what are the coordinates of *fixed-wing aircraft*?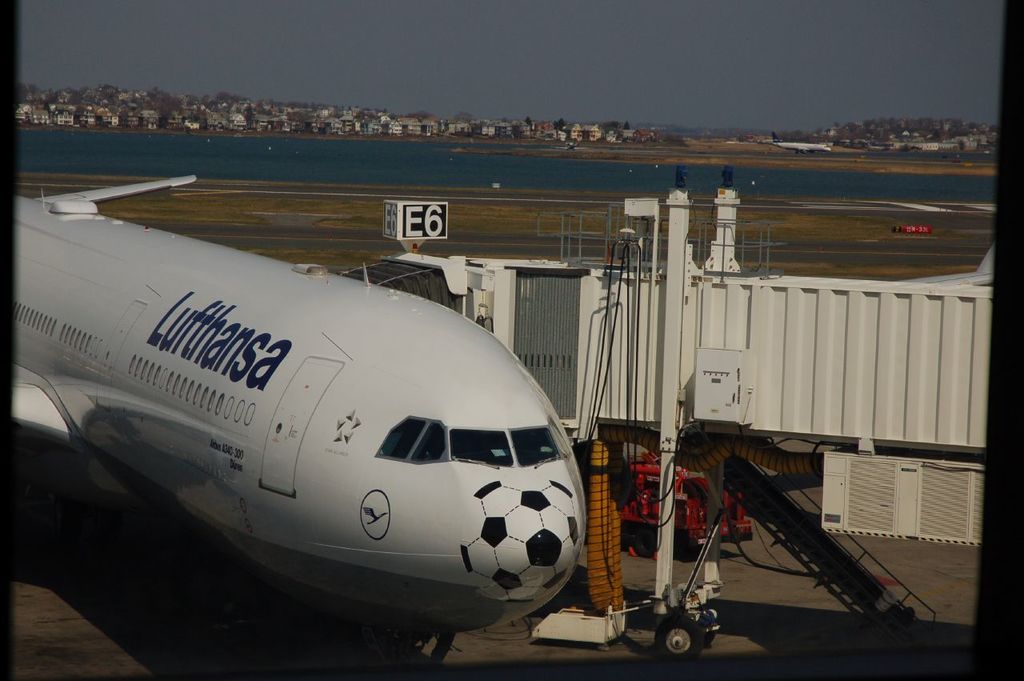
(x1=12, y1=170, x2=588, y2=638).
